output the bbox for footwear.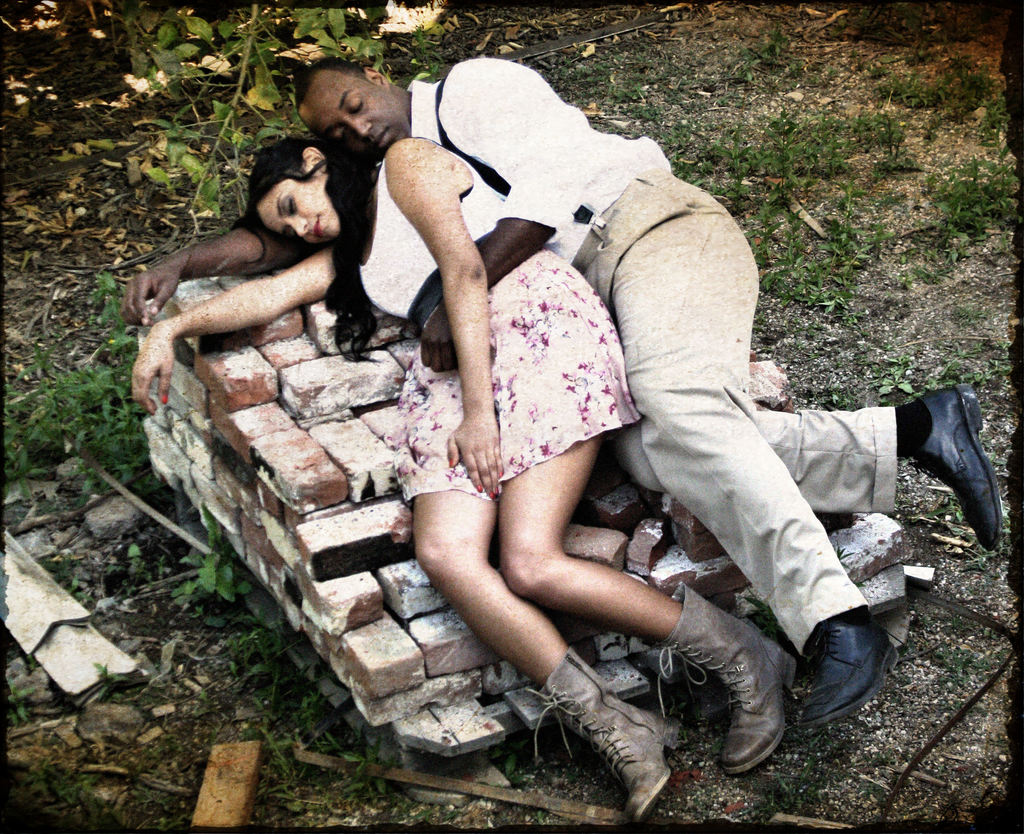
bbox=(530, 654, 676, 821).
